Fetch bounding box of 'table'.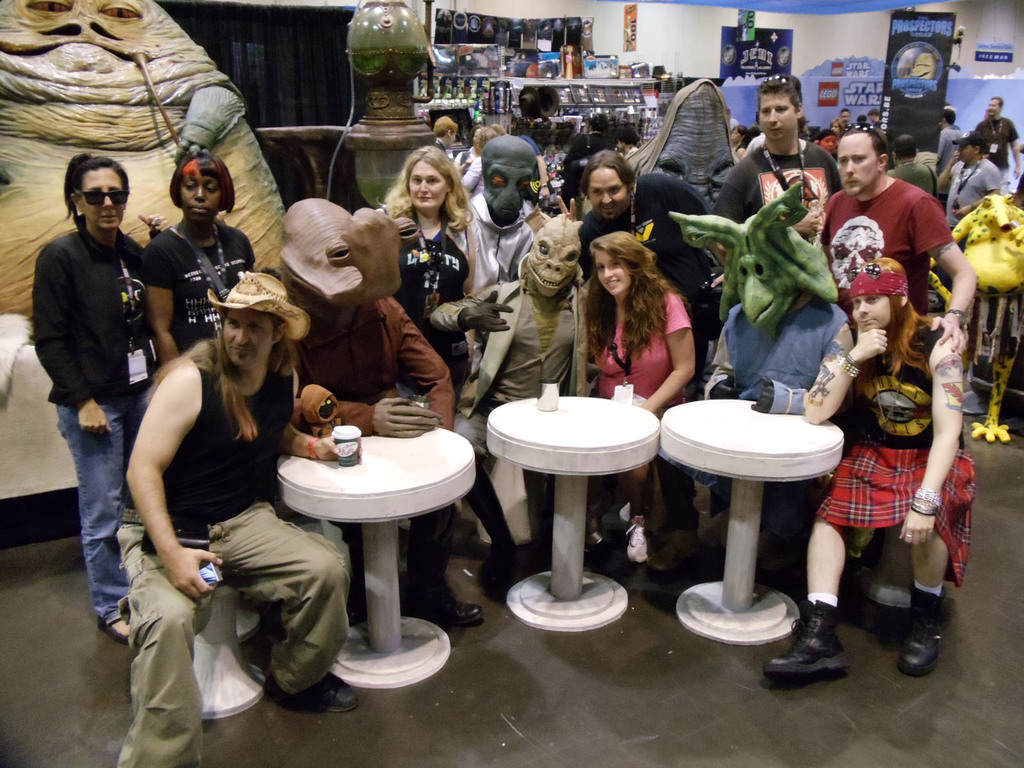
Bbox: 273, 431, 480, 689.
